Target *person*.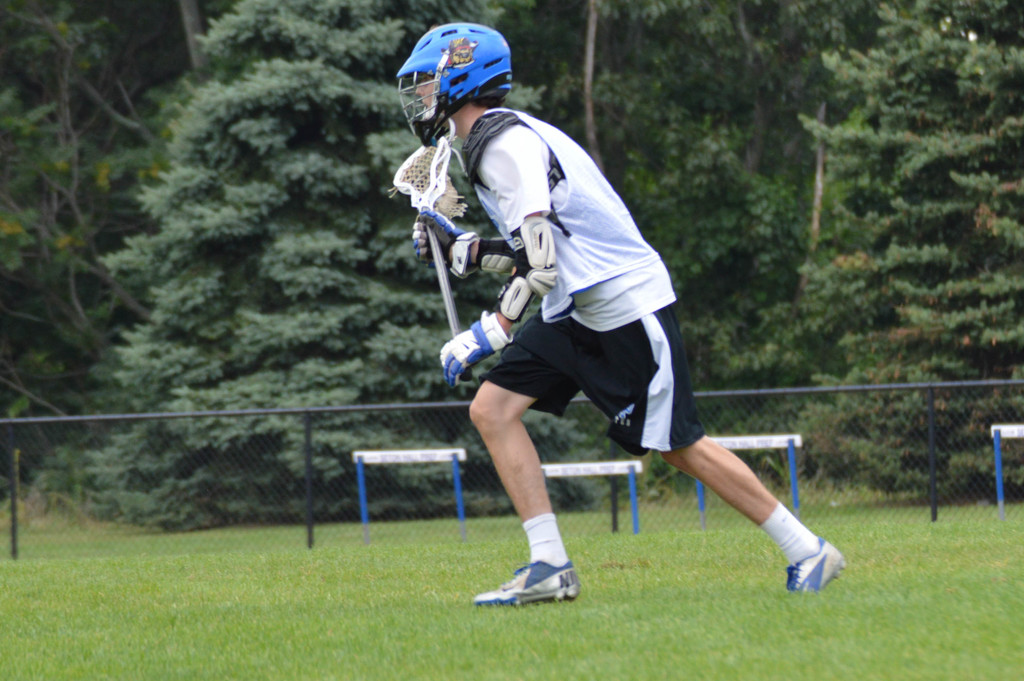
Target region: [434,39,741,632].
